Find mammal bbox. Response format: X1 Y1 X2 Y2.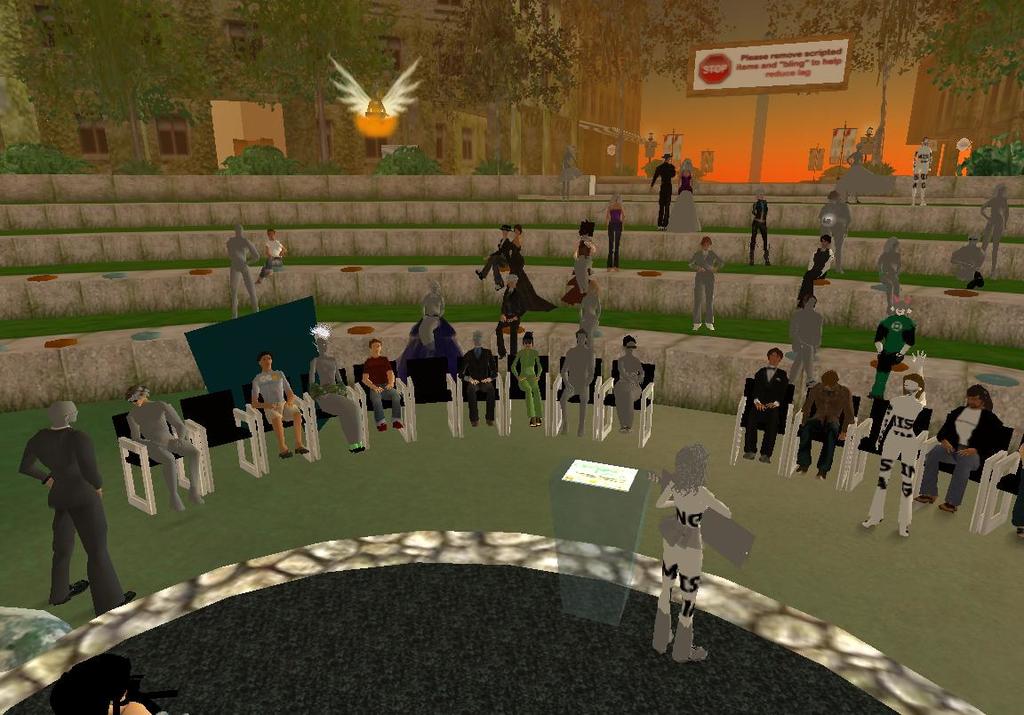
458 332 495 428.
